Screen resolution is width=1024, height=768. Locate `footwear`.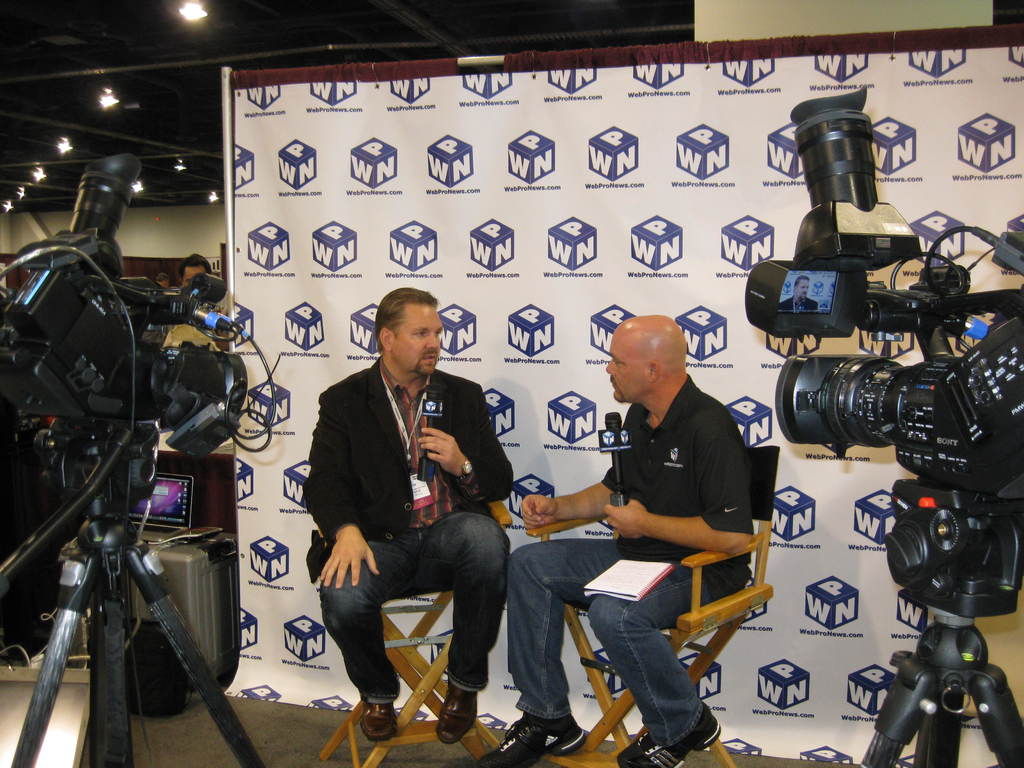
<region>460, 724, 549, 767</region>.
